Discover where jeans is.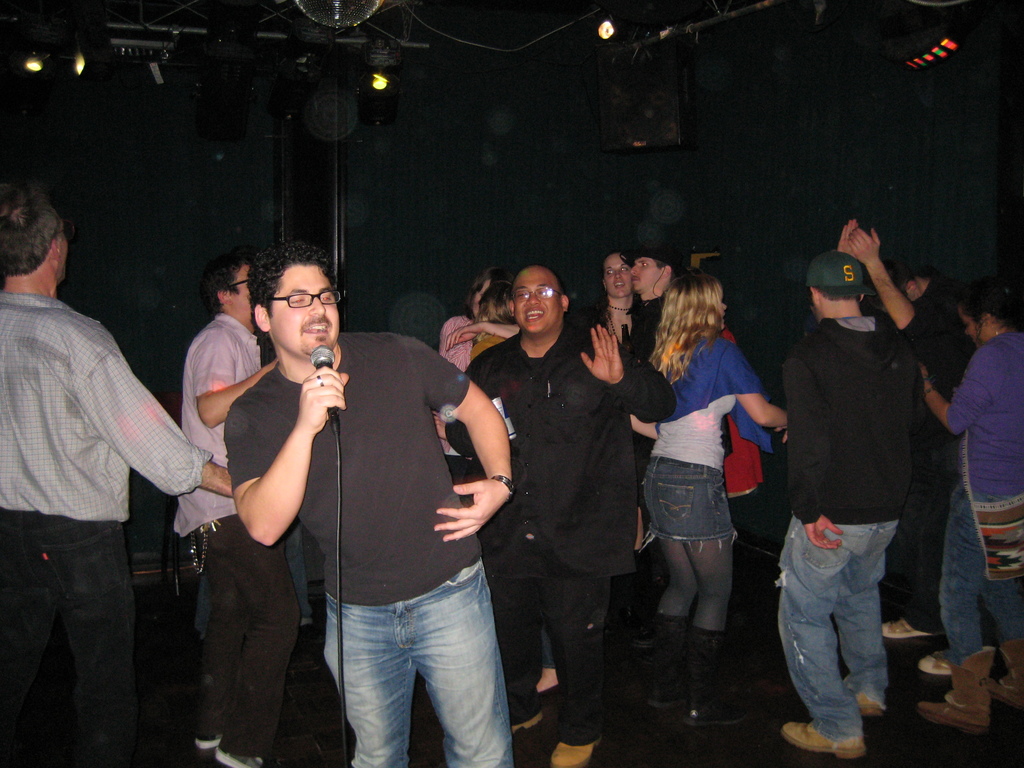
Discovered at x1=286 y1=515 x2=308 y2=619.
